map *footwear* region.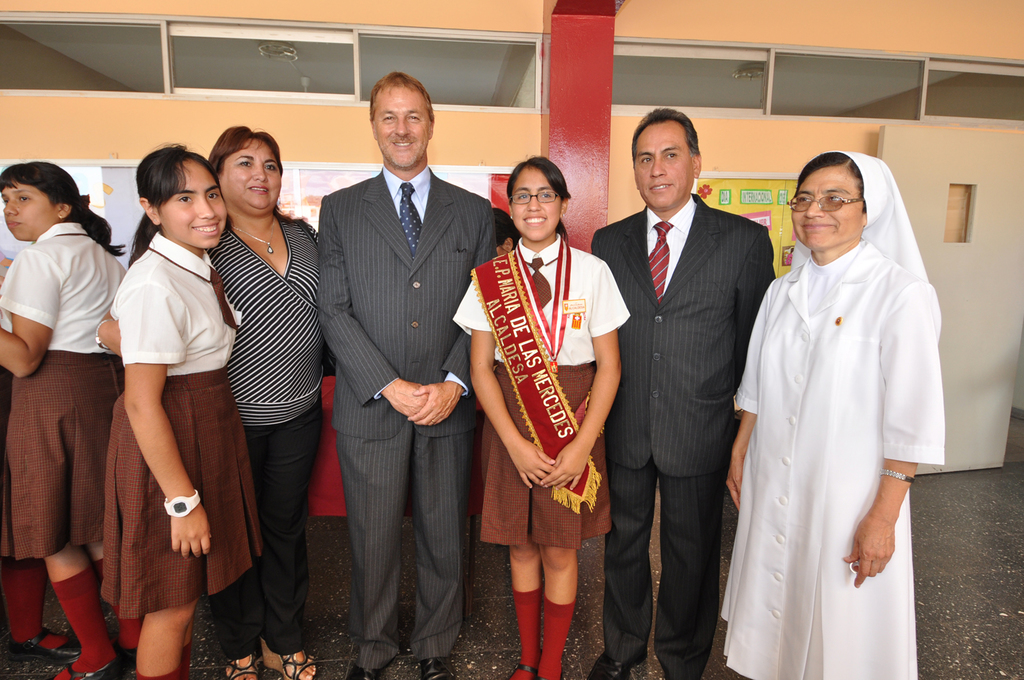
Mapped to <region>418, 657, 459, 679</region>.
